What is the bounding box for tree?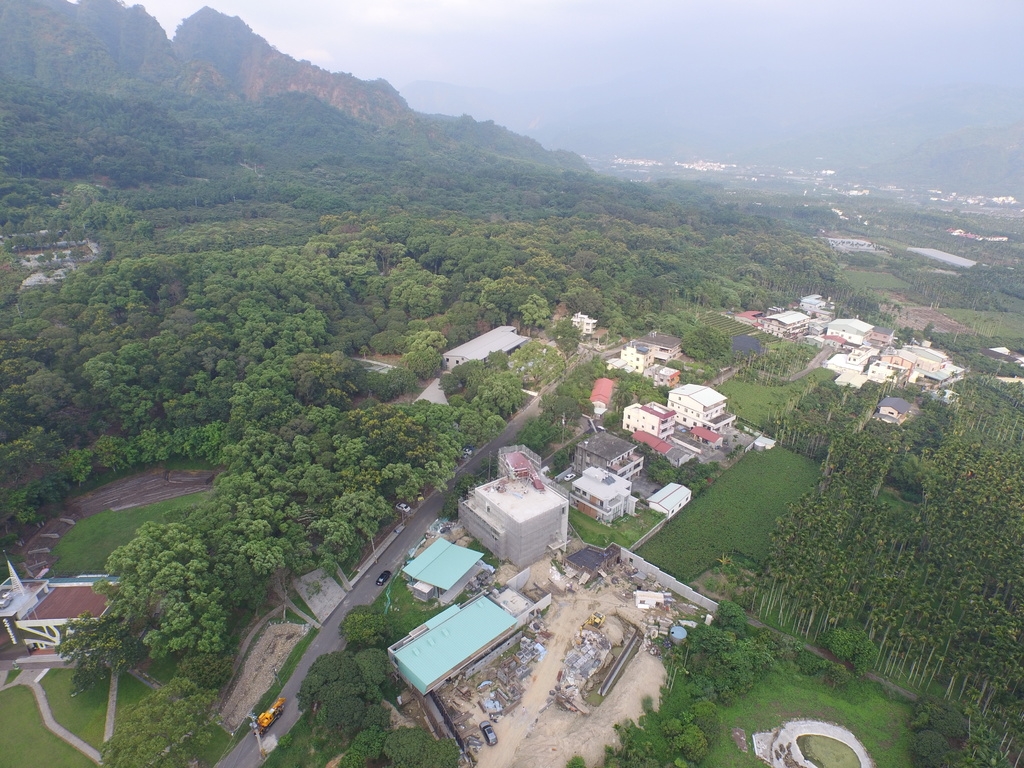
336 604 393 644.
